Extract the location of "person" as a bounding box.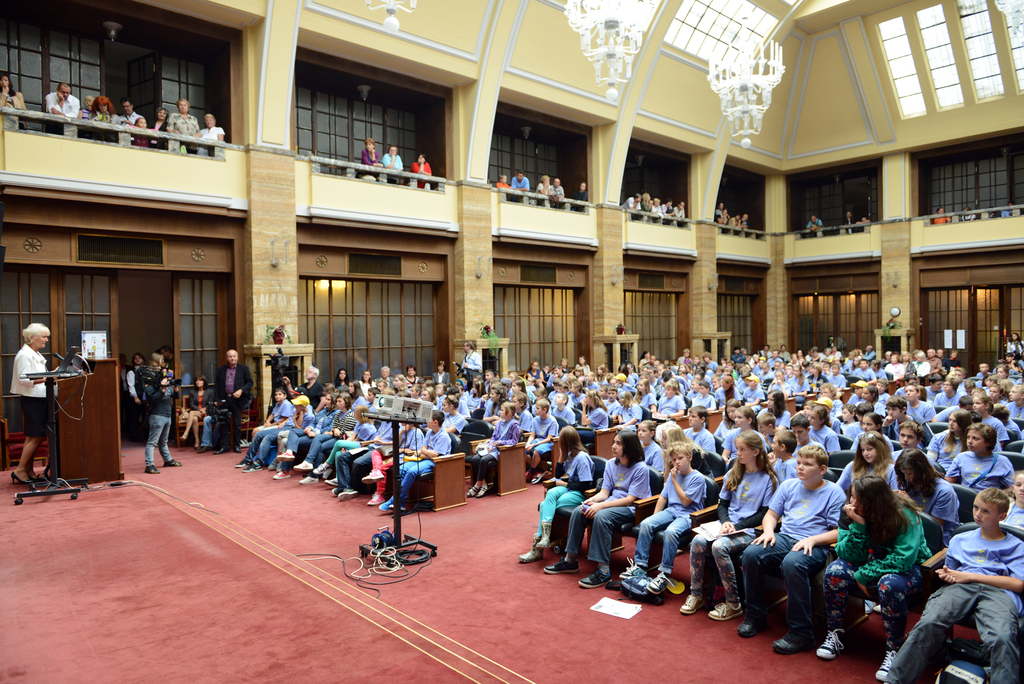
region(796, 208, 824, 243).
